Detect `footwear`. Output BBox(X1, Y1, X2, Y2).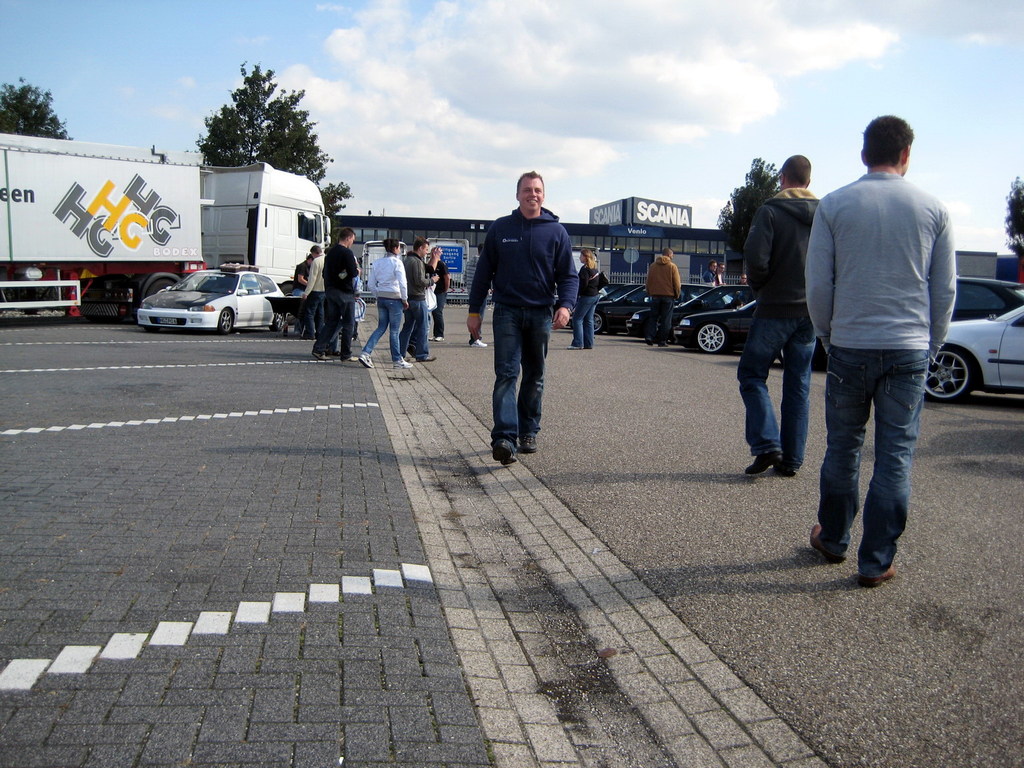
BBox(389, 353, 413, 369).
